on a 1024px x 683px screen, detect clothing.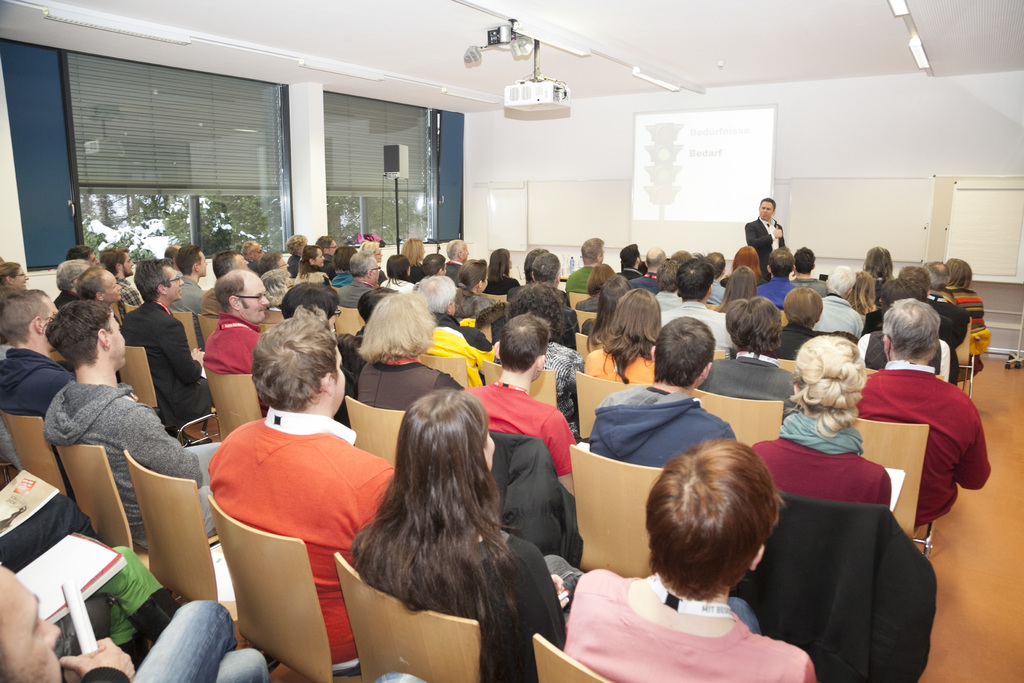
{"x1": 561, "y1": 579, "x2": 815, "y2": 682}.
